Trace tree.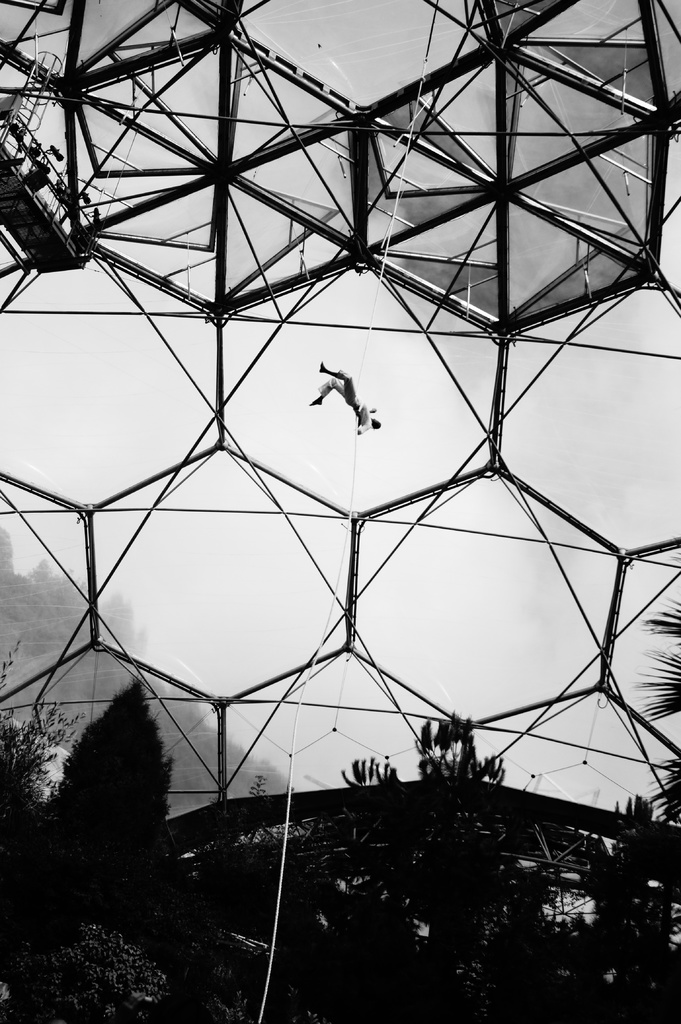
Traced to (630, 607, 678, 820).
